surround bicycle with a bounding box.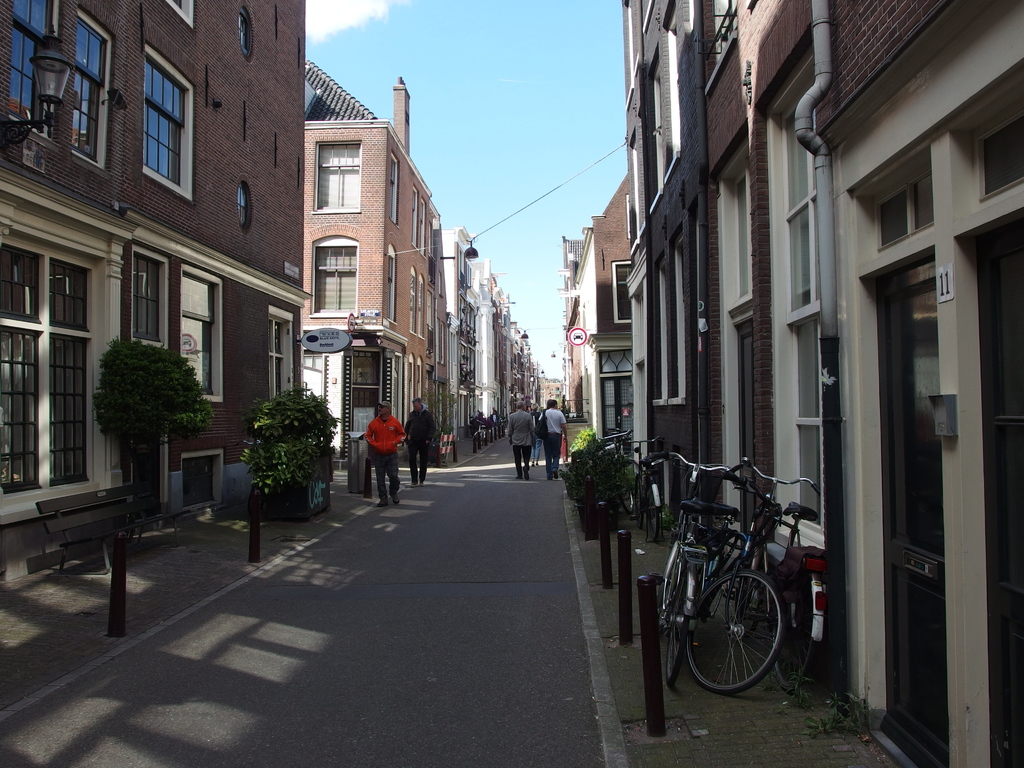
x1=474 y1=418 x2=484 y2=449.
